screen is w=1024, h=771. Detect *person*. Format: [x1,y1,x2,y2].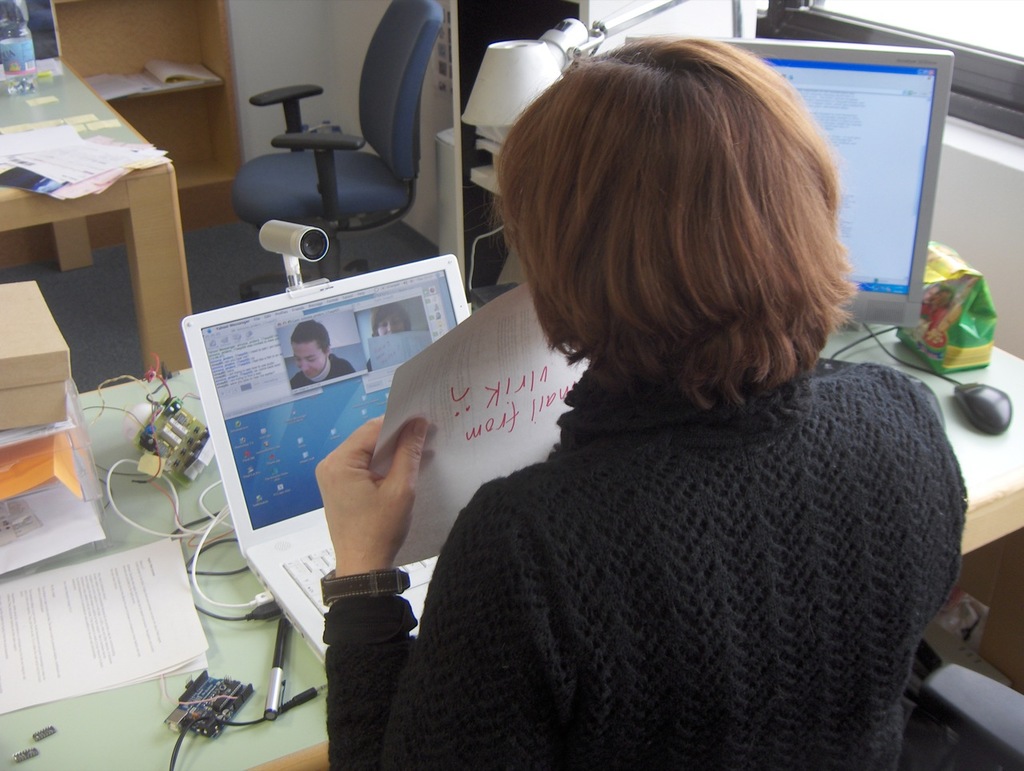
[317,34,974,770].
